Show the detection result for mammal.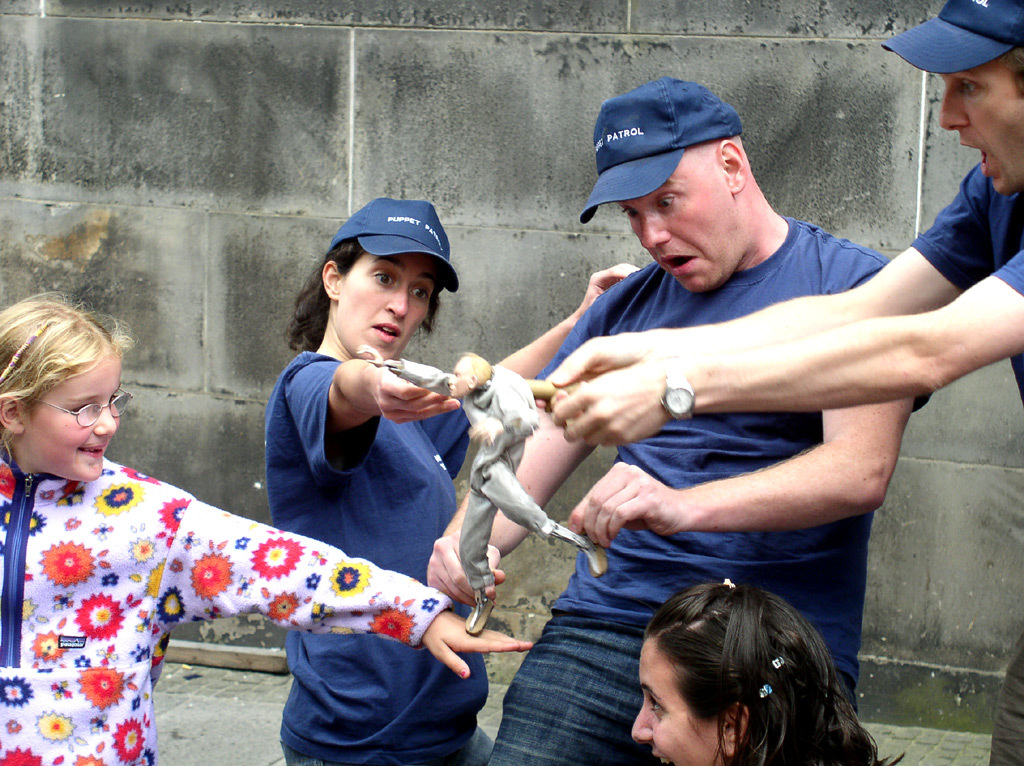
left=564, top=565, right=900, bottom=765.
